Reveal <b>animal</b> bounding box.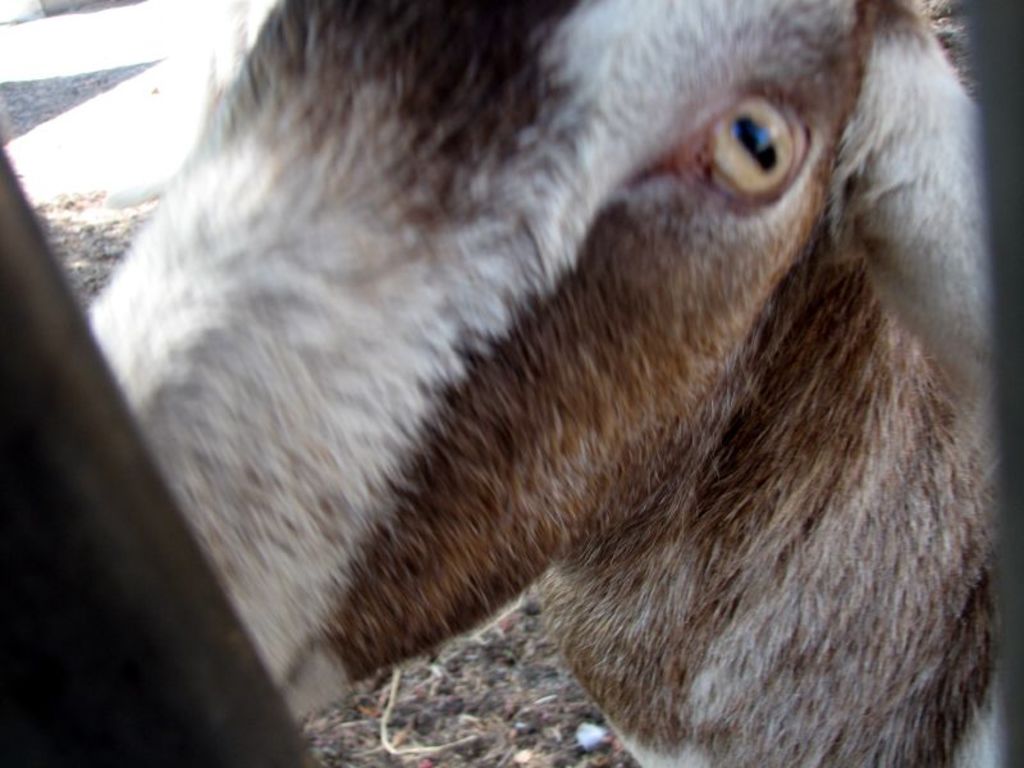
Revealed: x1=81 y1=0 x2=997 y2=767.
